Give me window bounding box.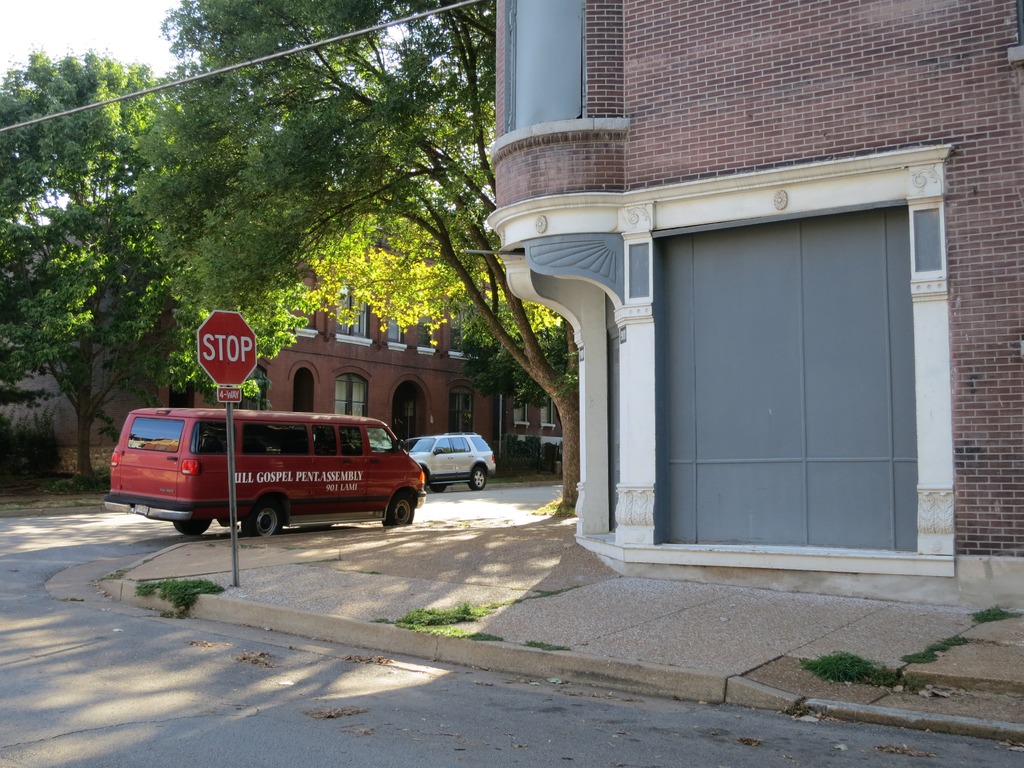
[x1=447, y1=389, x2=471, y2=433].
